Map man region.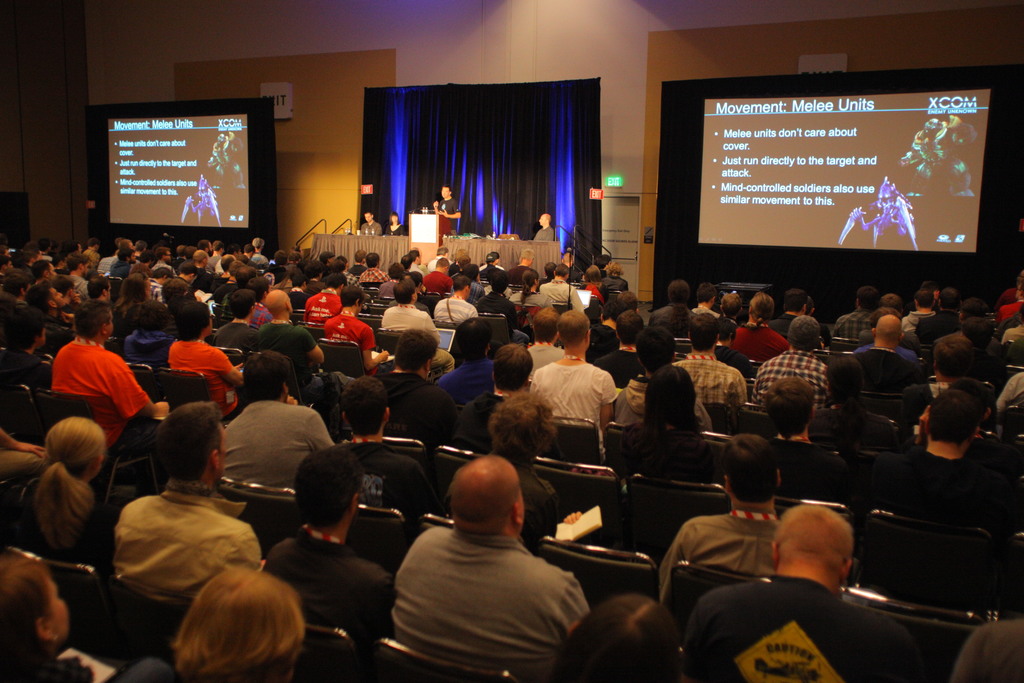
Mapped to 732, 294, 815, 363.
